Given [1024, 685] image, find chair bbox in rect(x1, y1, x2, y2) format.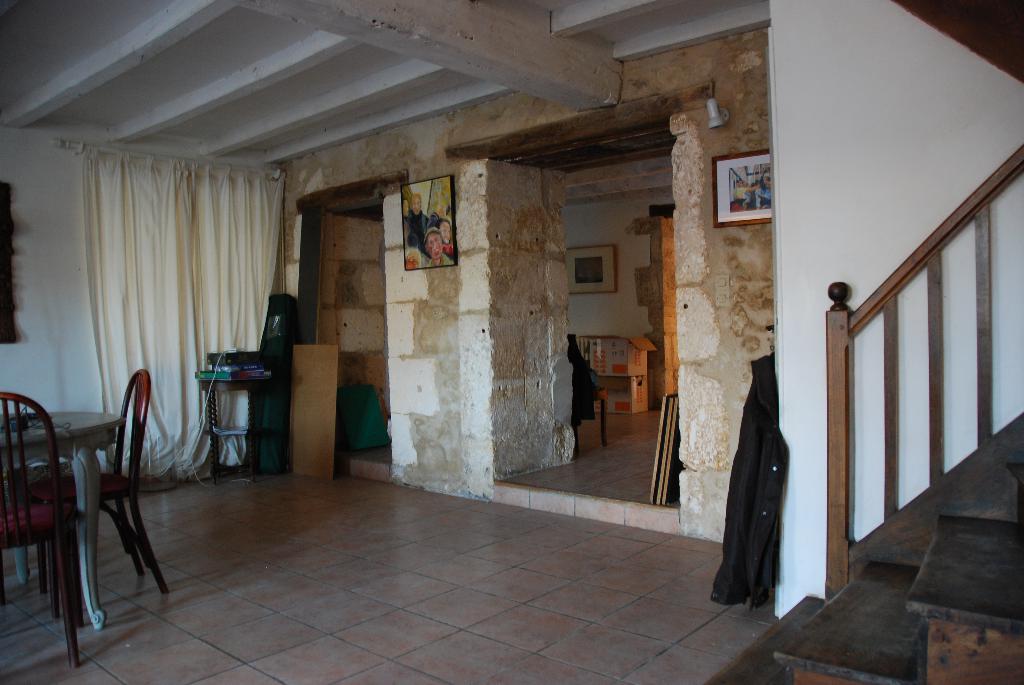
rect(0, 389, 81, 667).
